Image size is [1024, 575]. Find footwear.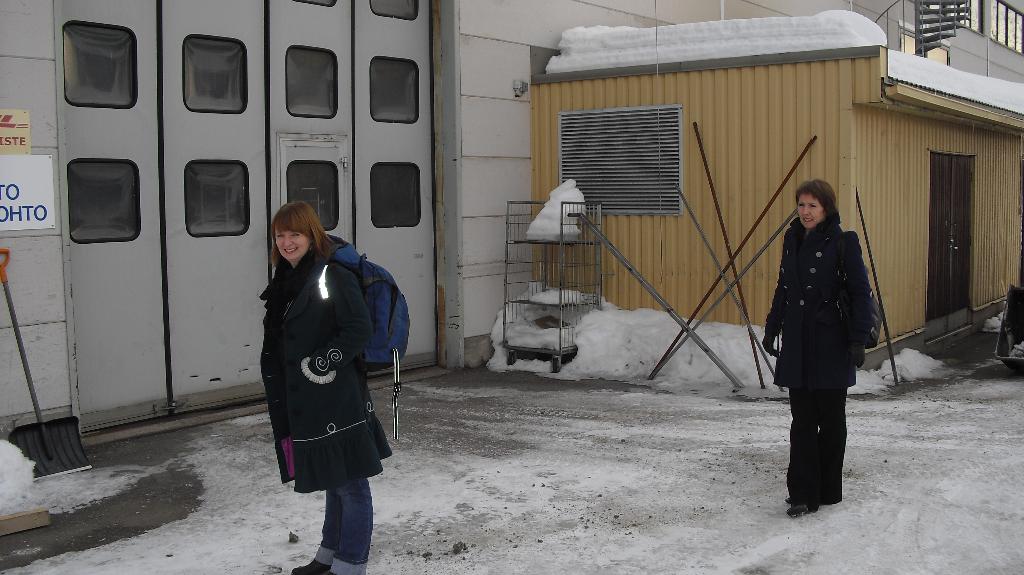
785,499,821,521.
